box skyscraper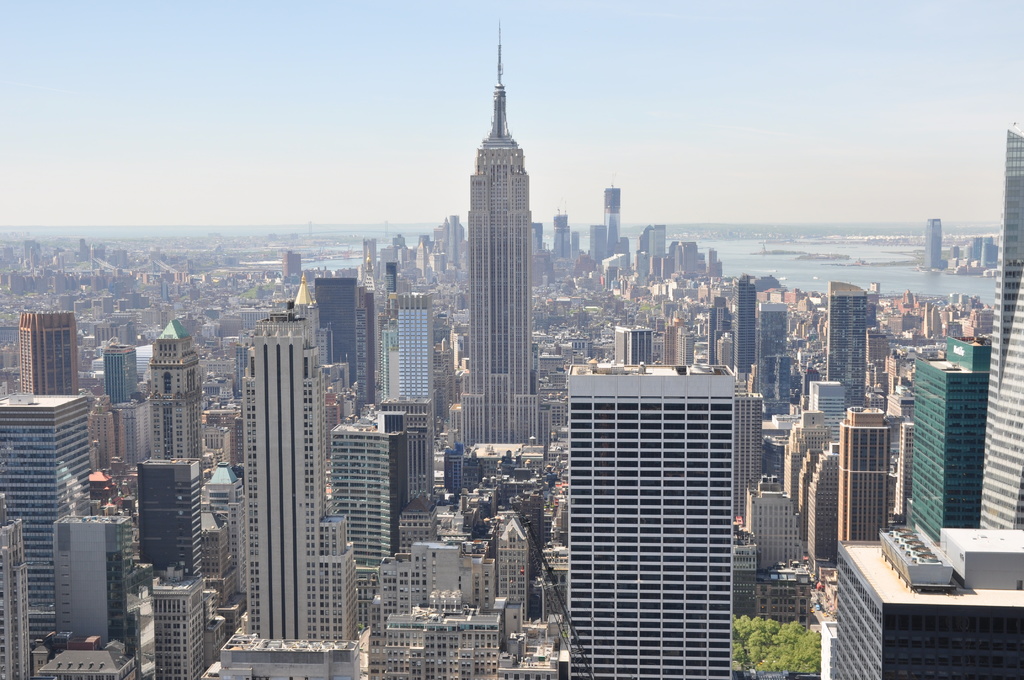
602,186,621,248
